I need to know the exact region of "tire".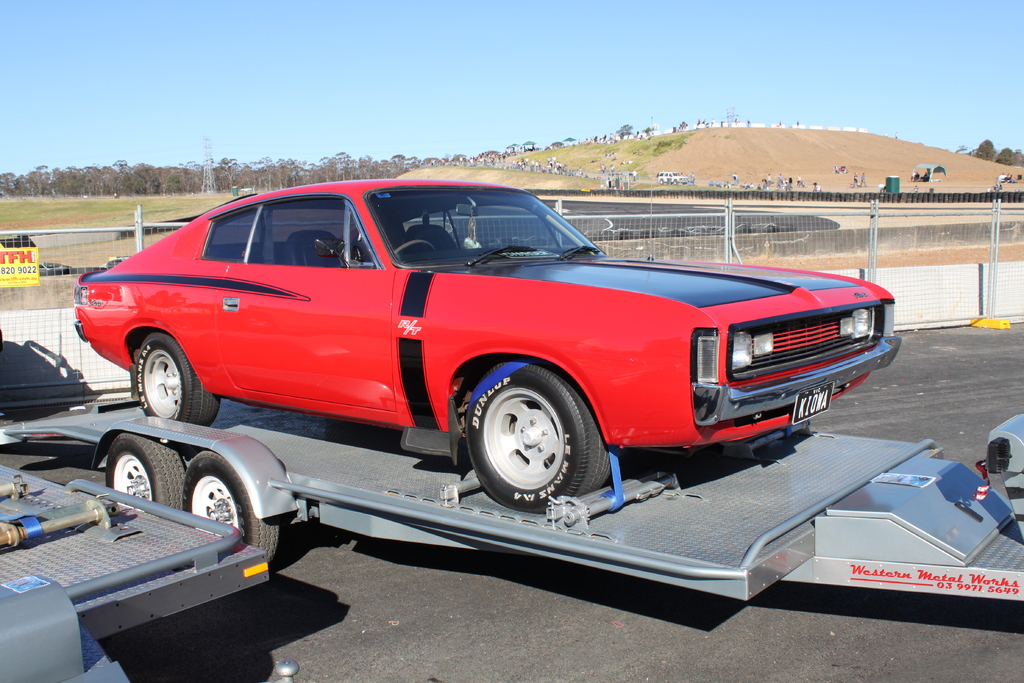
Region: region(186, 429, 282, 566).
